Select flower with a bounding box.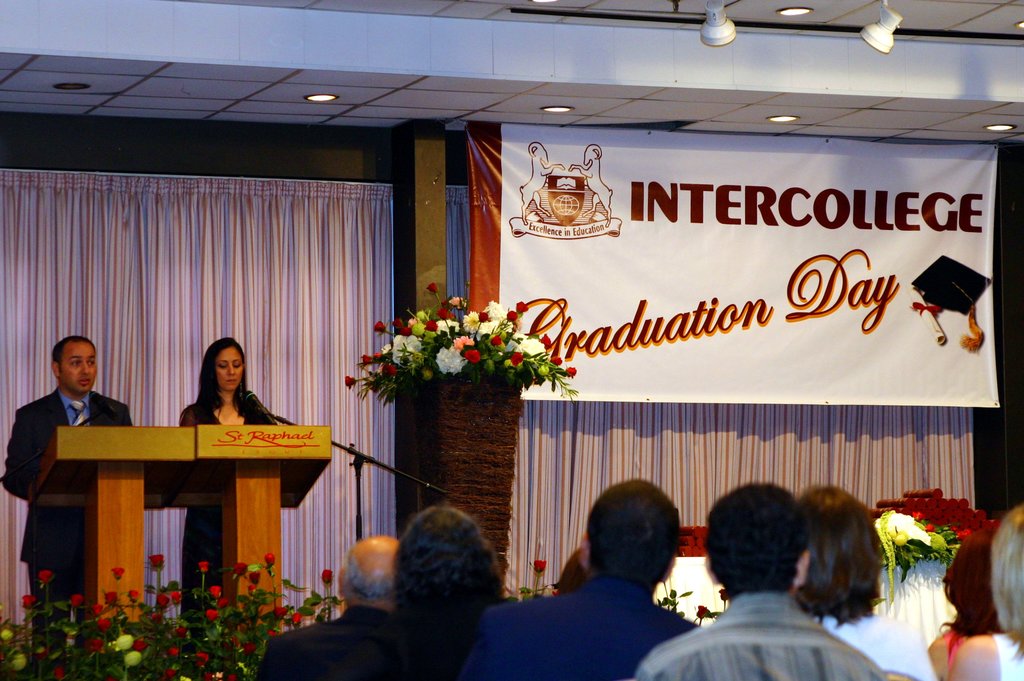
113:562:126:578.
